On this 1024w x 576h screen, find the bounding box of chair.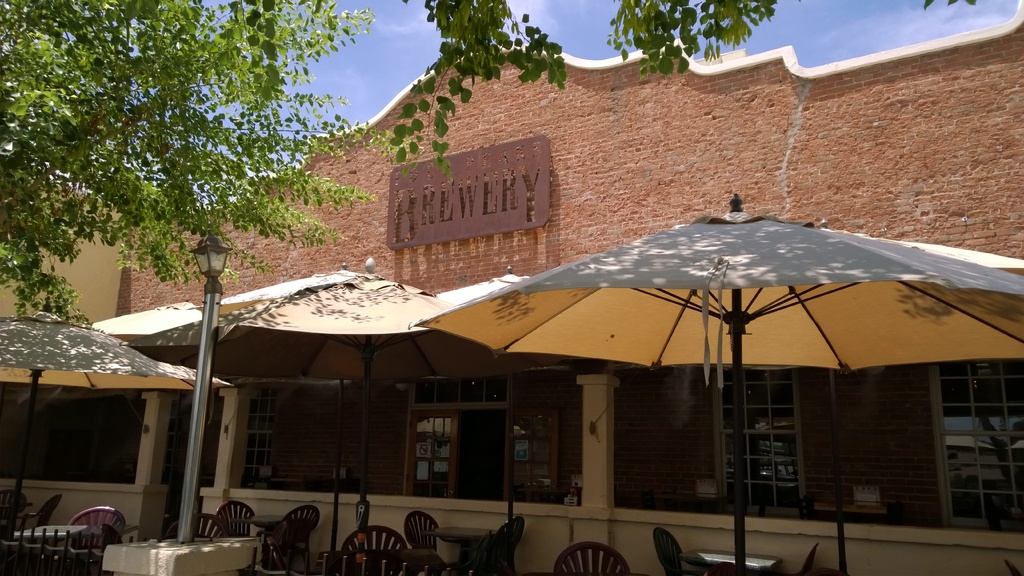
Bounding box: l=250, t=503, r=316, b=575.
